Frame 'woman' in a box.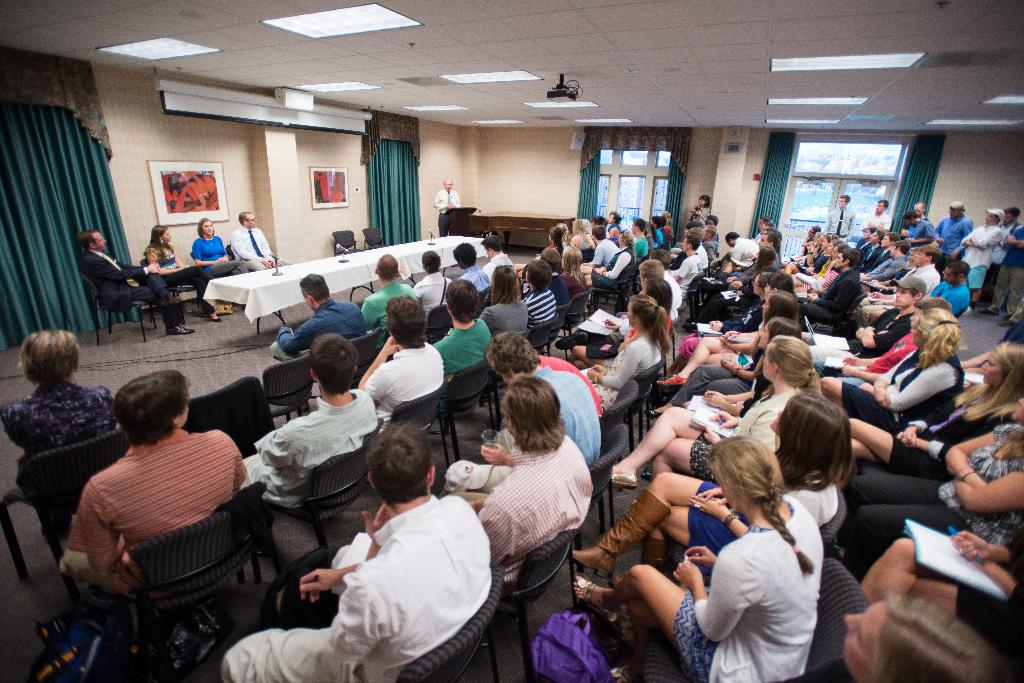
select_region(845, 397, 1023, 574).
